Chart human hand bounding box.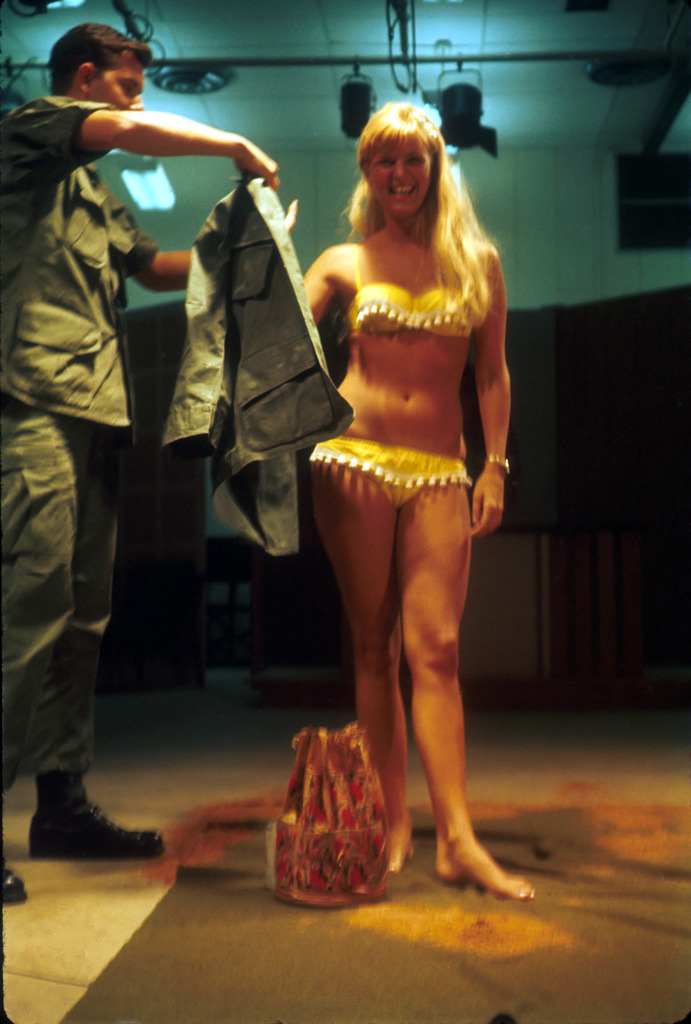
Charted: BBox(209, 113, 285, 200).
